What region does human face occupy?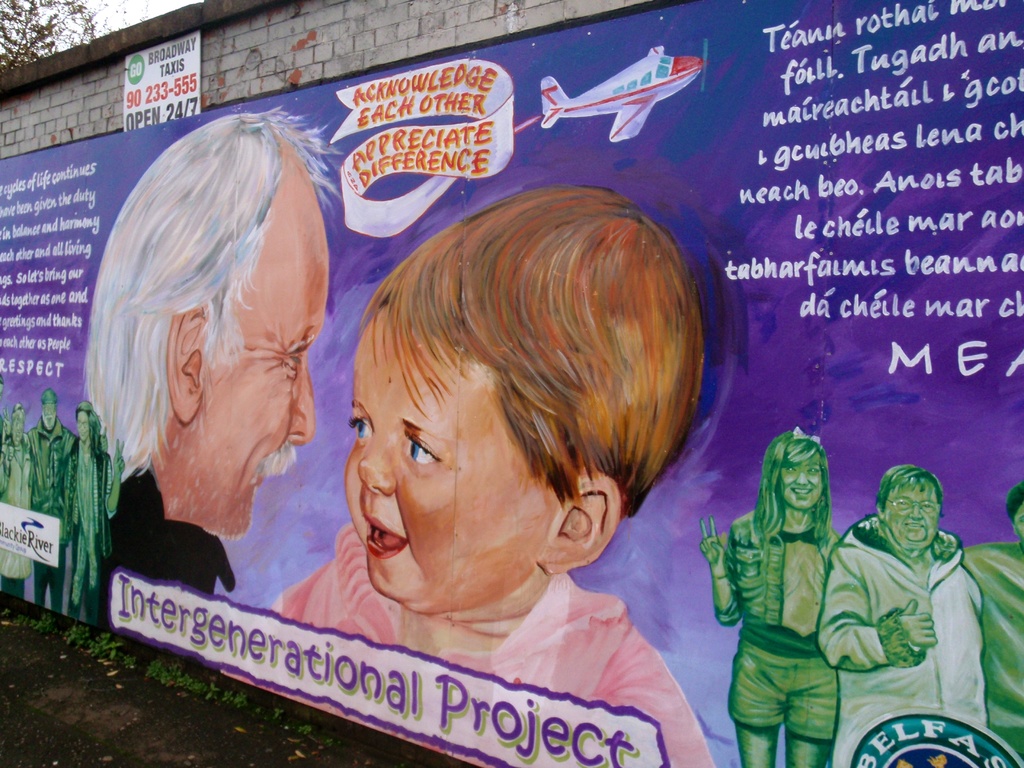
box(11, 419, 26, 445).
